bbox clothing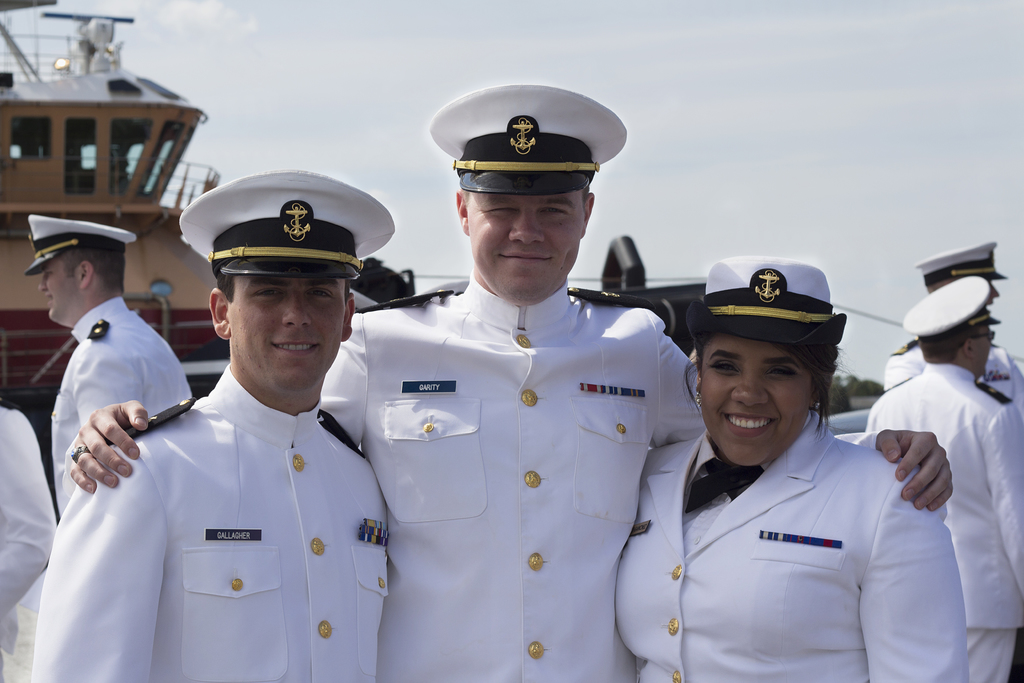
[x1=13, y1=356, x2=406, y2=682]
